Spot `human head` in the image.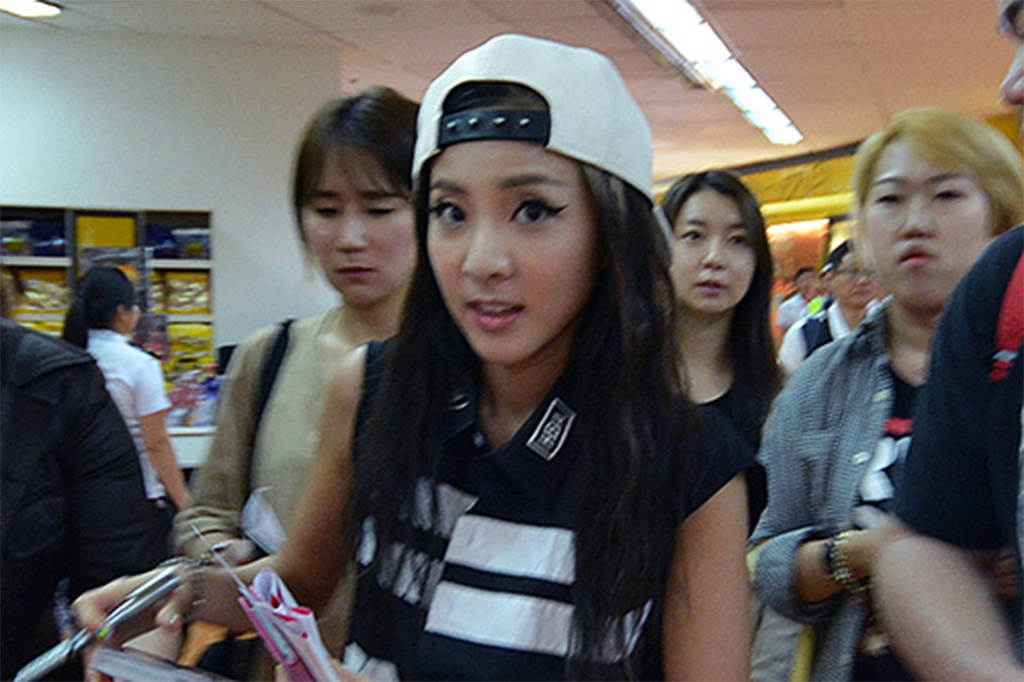
`human head` found at [x1=852, y1=109, x2=1023, y2=319].
